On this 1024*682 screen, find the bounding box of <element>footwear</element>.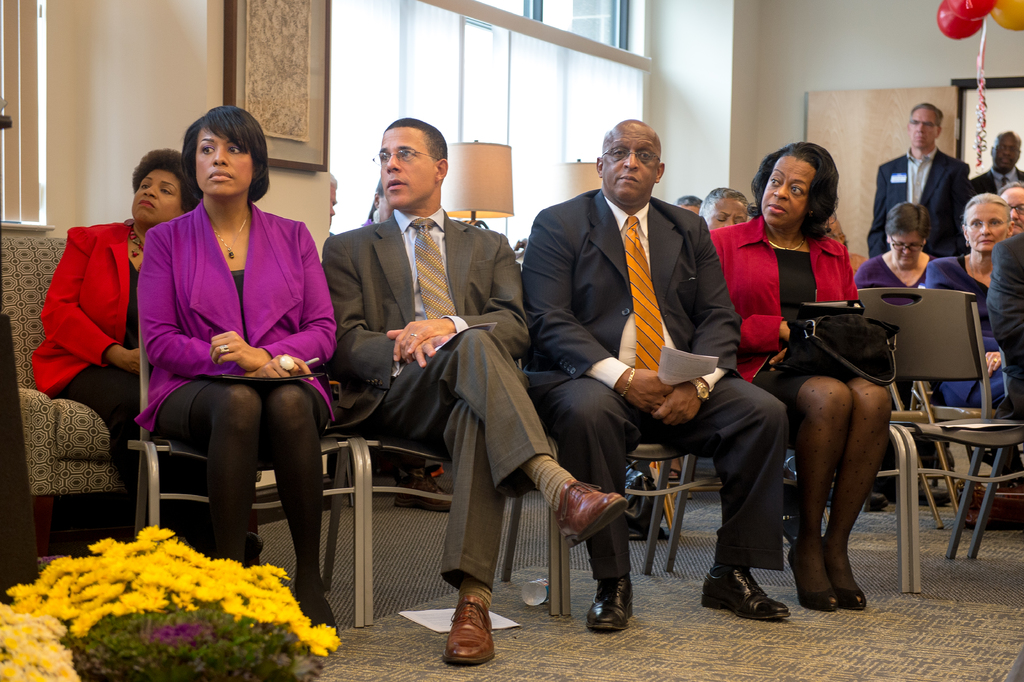
Bounding box: [294, 572, 340, 636].
